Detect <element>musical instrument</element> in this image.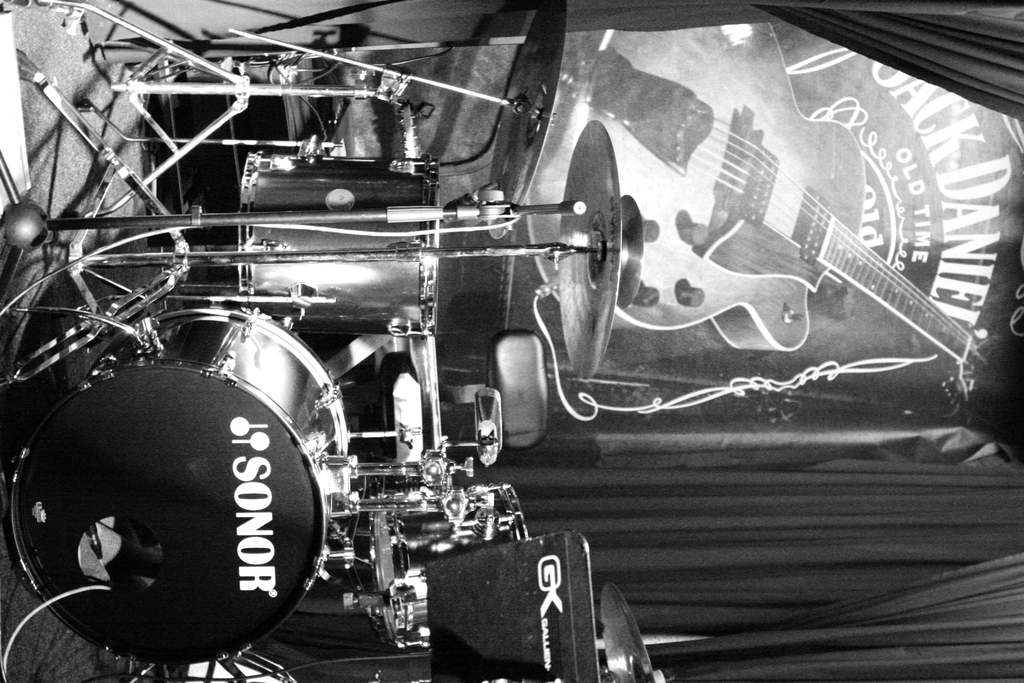
Detection: BBox(550, 117, 623, 386).
